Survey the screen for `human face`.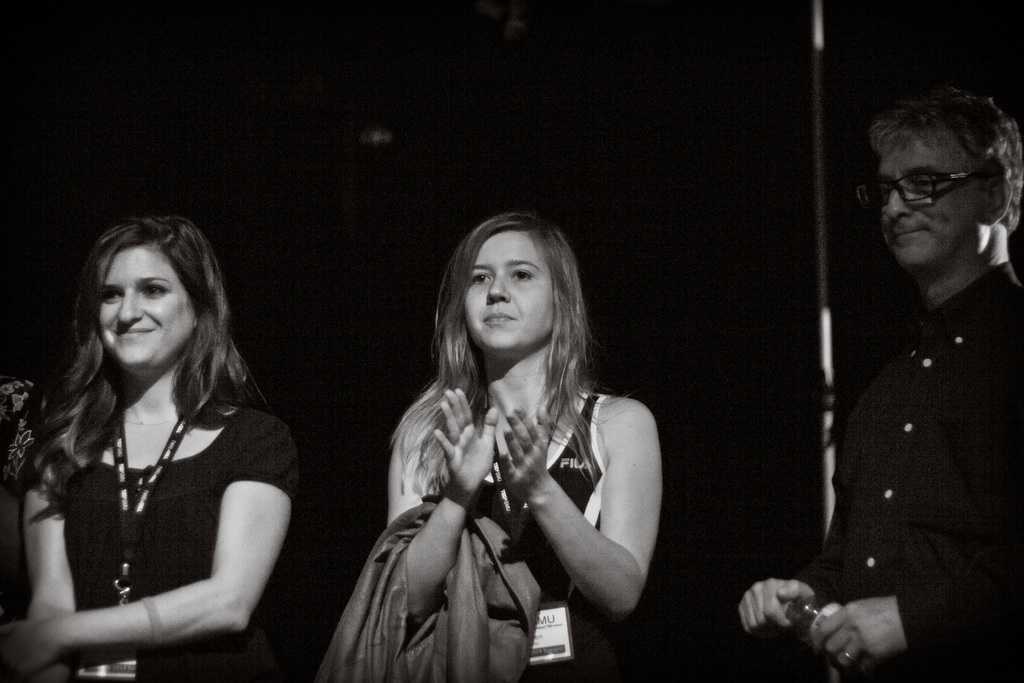
Survey found: <region>100, 243, 194, 367</region>.
